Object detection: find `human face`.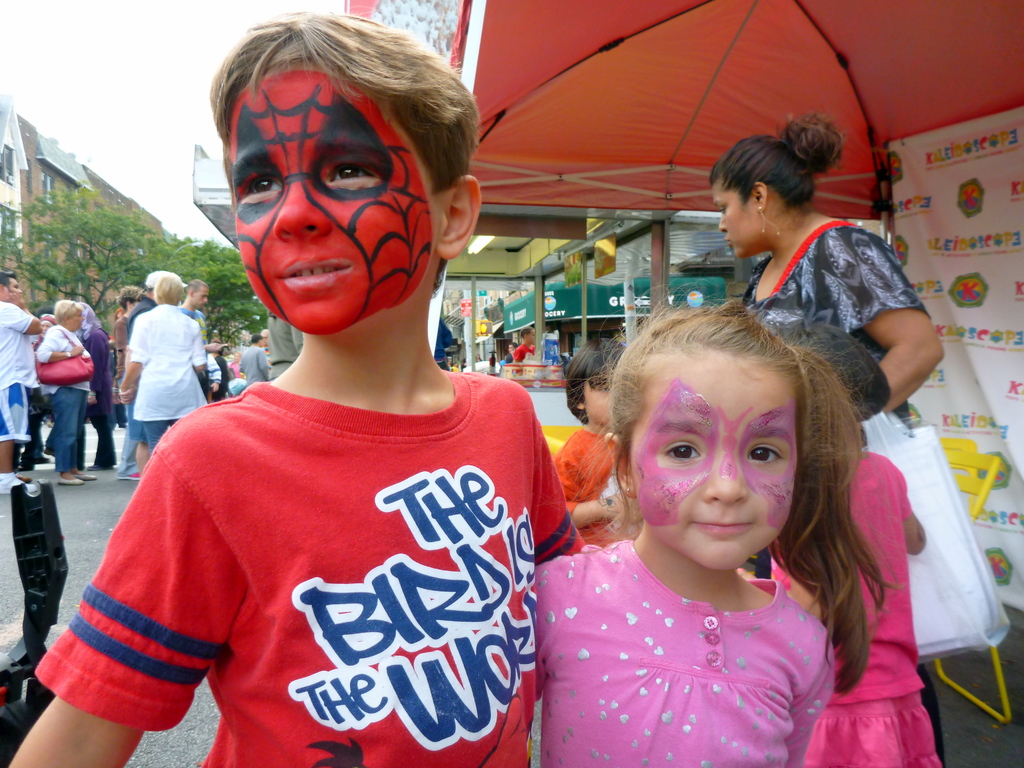
bbox=(8, 275, 22, 292).
